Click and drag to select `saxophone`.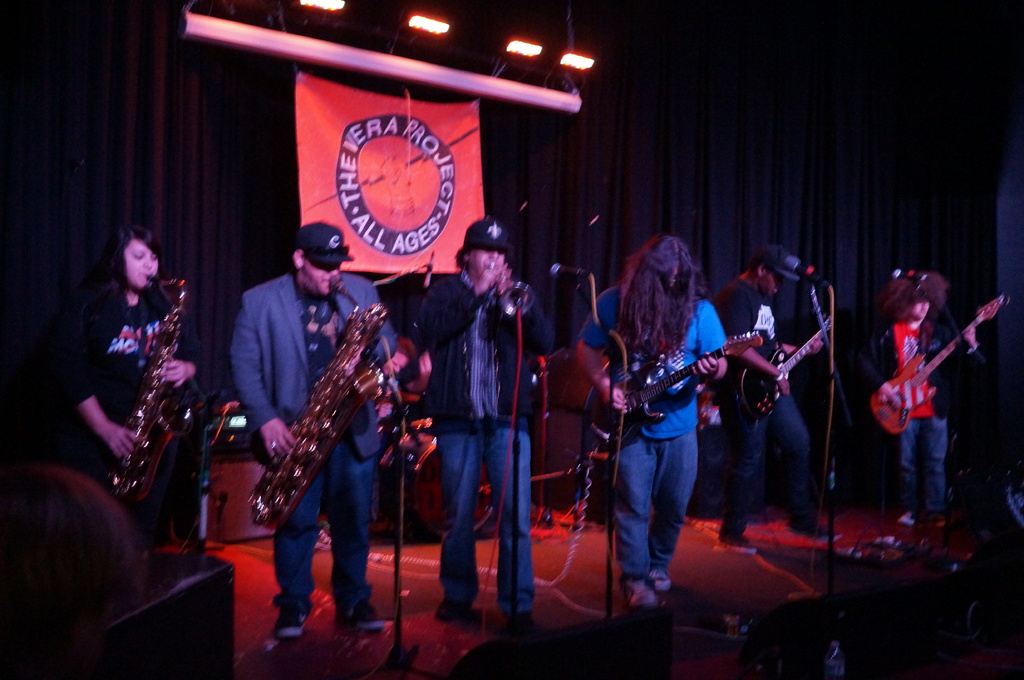
Selection: [left=104, top=271, right=194, bottom=507].
